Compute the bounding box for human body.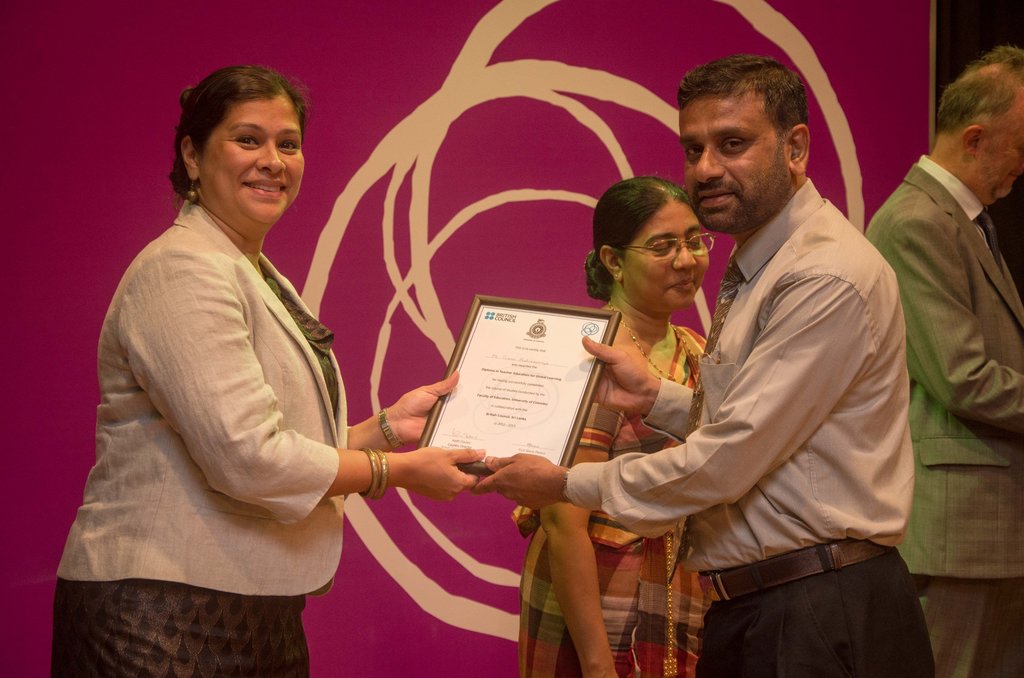
rect(510, 167, 708, 677).
